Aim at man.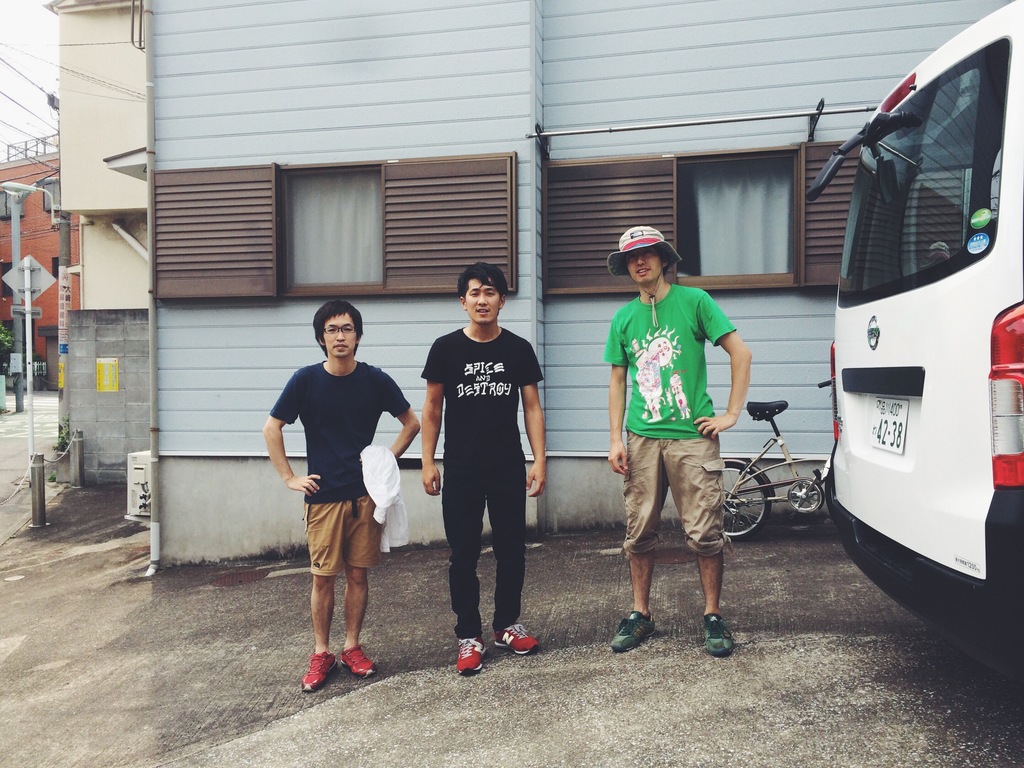
Aimed at <bbox>605, 215, 752, 664</bbox>.
